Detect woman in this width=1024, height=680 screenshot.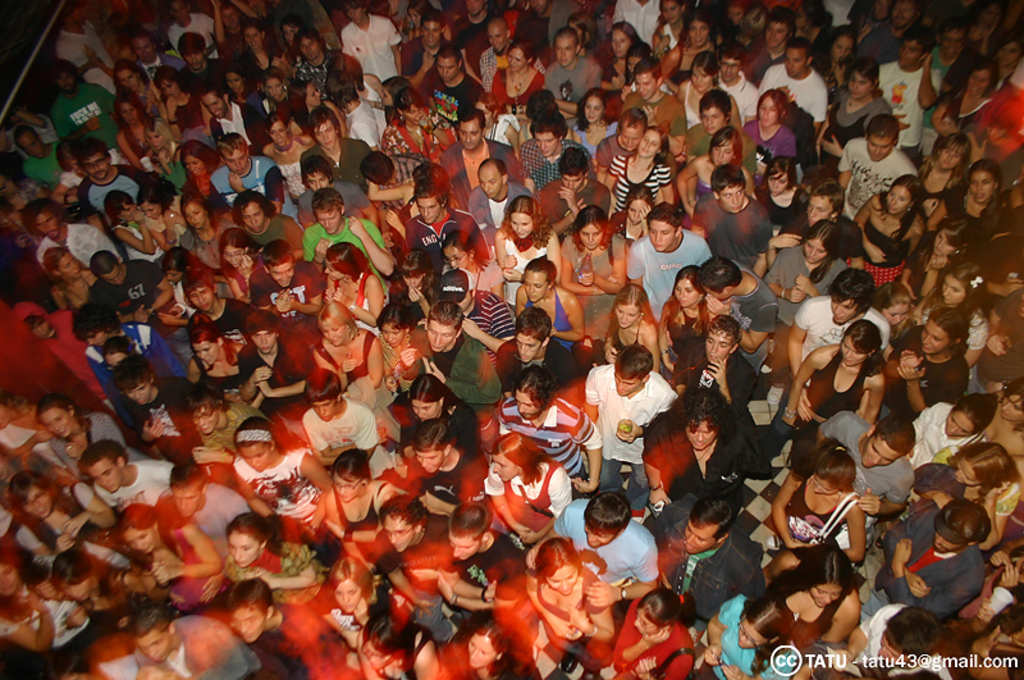
Detection: <bbox>219, 228, 264, 306</bbox>.
